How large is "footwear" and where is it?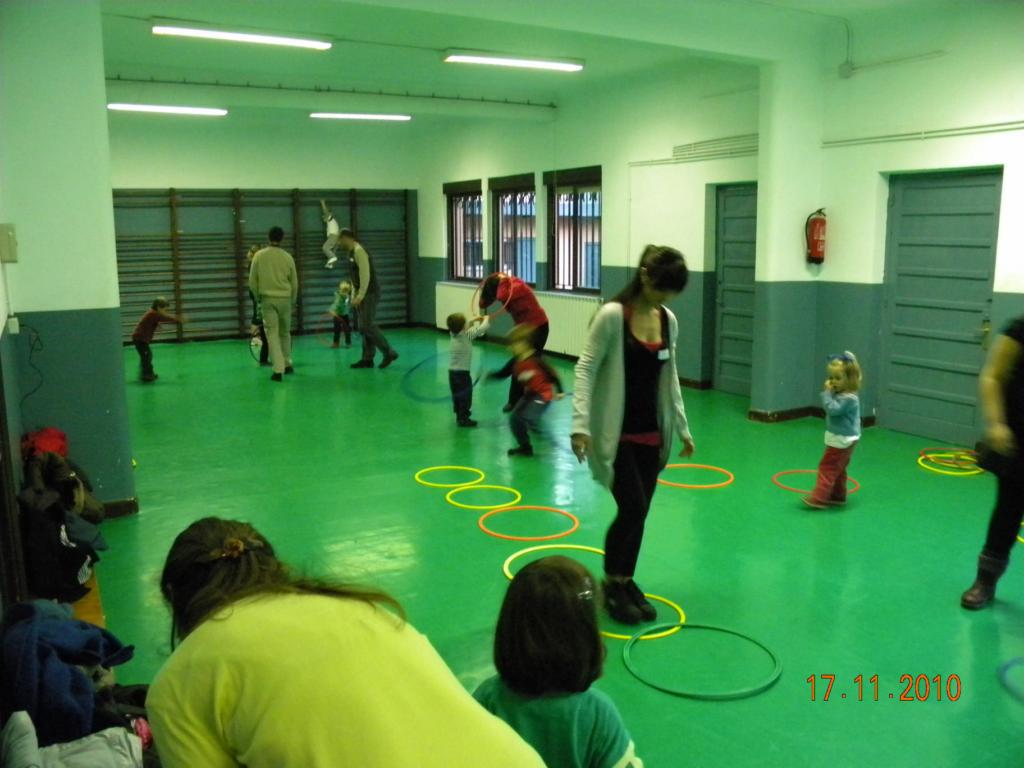
Bounding box: select_region(963, 551, 1006, 611).
